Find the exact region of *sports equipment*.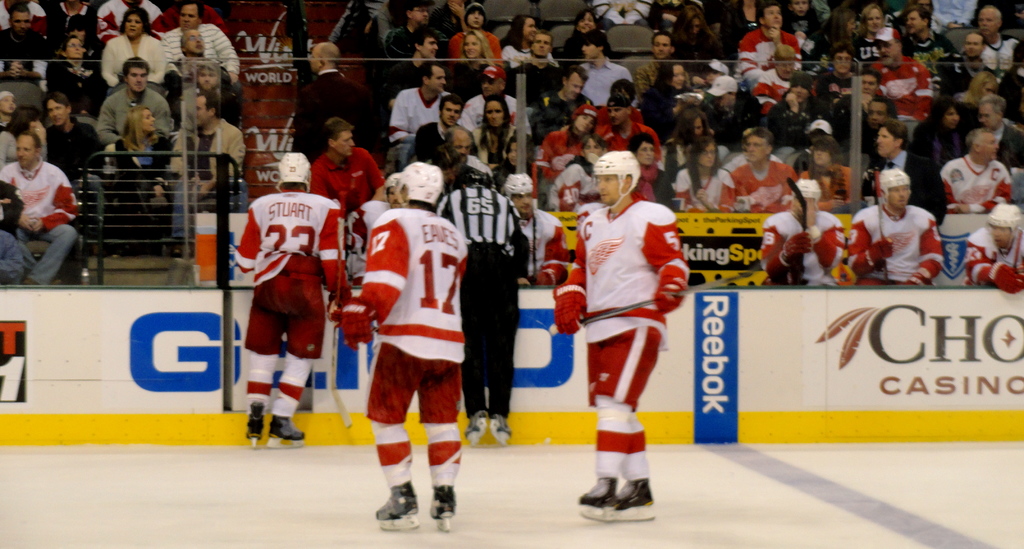
Exact region: [x1=276, y1=150, x2=312, y2=196].
